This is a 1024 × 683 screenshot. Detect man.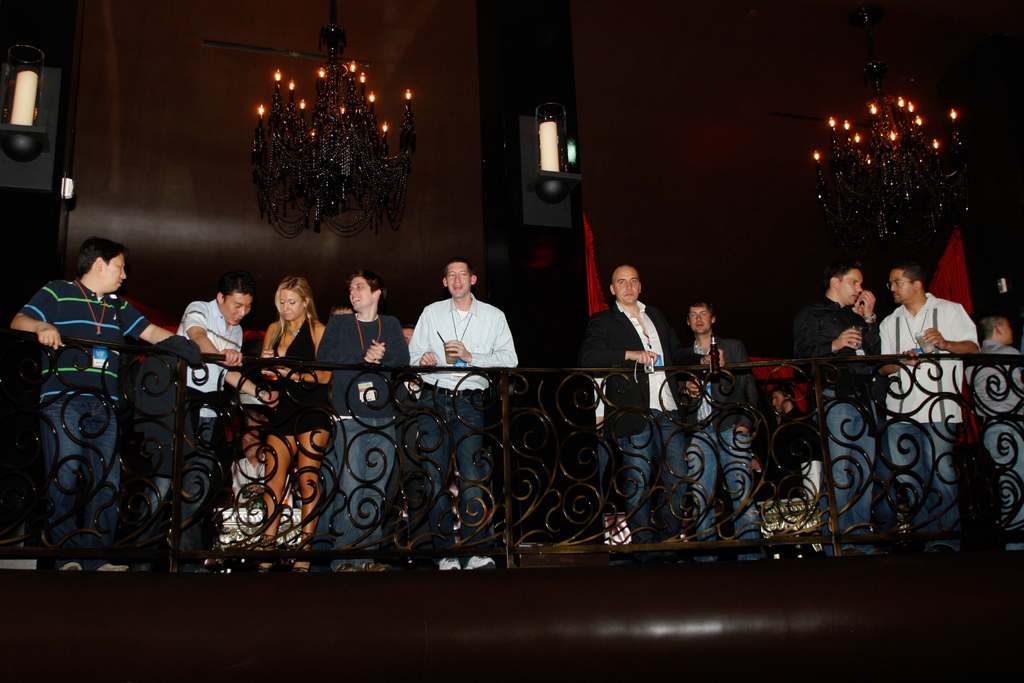
(176, 295, 266, 563).
